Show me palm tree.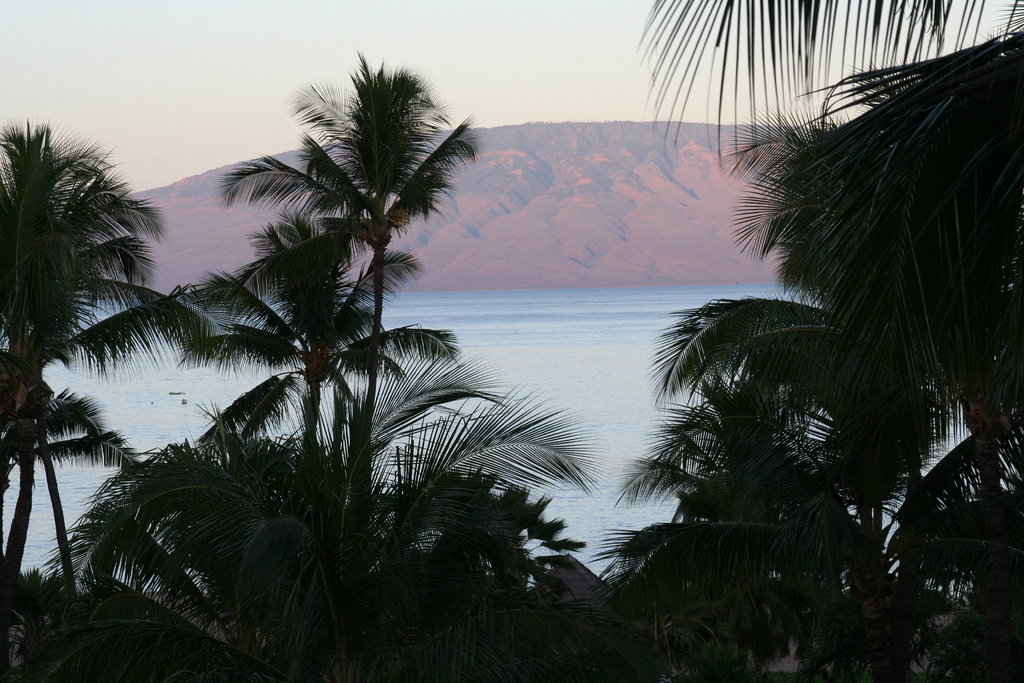
palm tree is here: 378, 368, 550, 636.
